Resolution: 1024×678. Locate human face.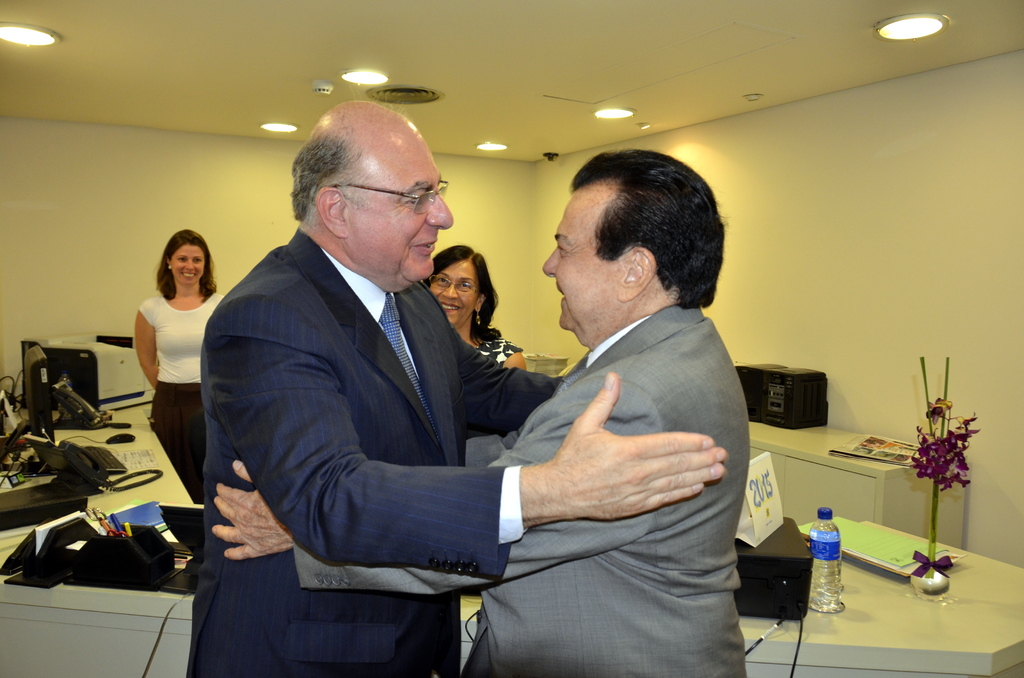
Rect(169, 241, 205, 284).
